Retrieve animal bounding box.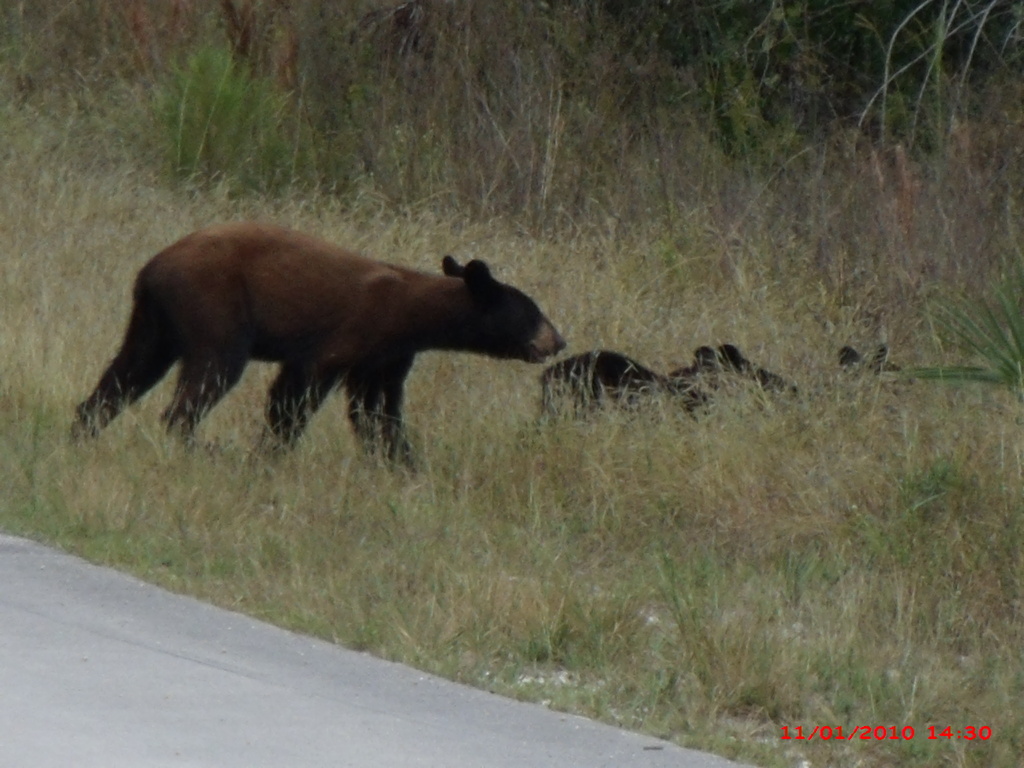
Bounding box: select_region(673, 346, 929, 418).
